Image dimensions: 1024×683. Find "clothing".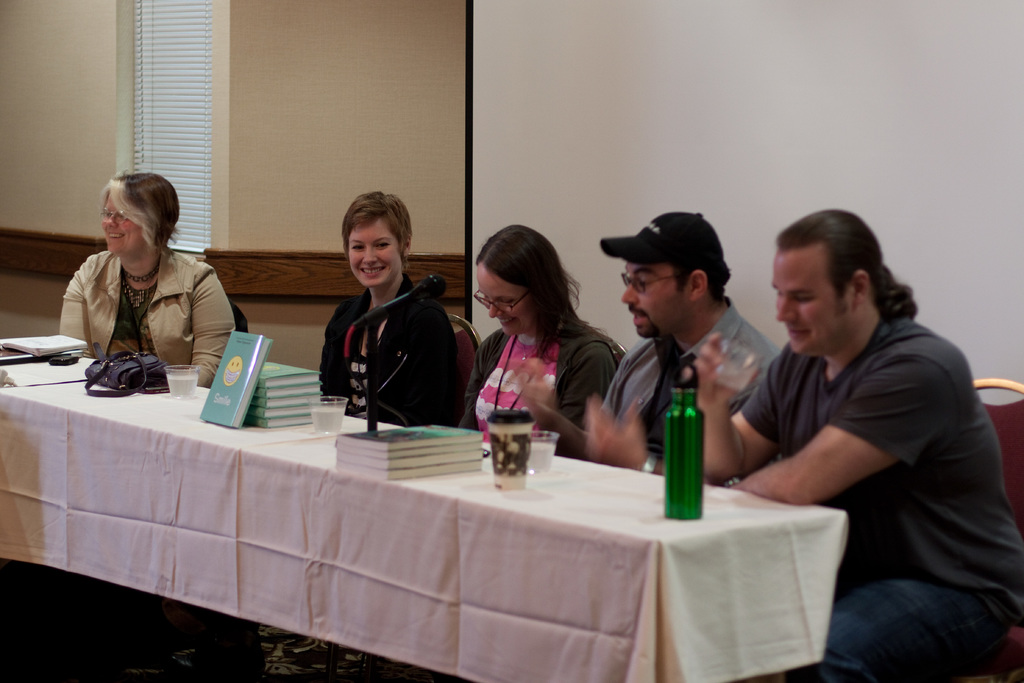
58, 249, 236, 383.
